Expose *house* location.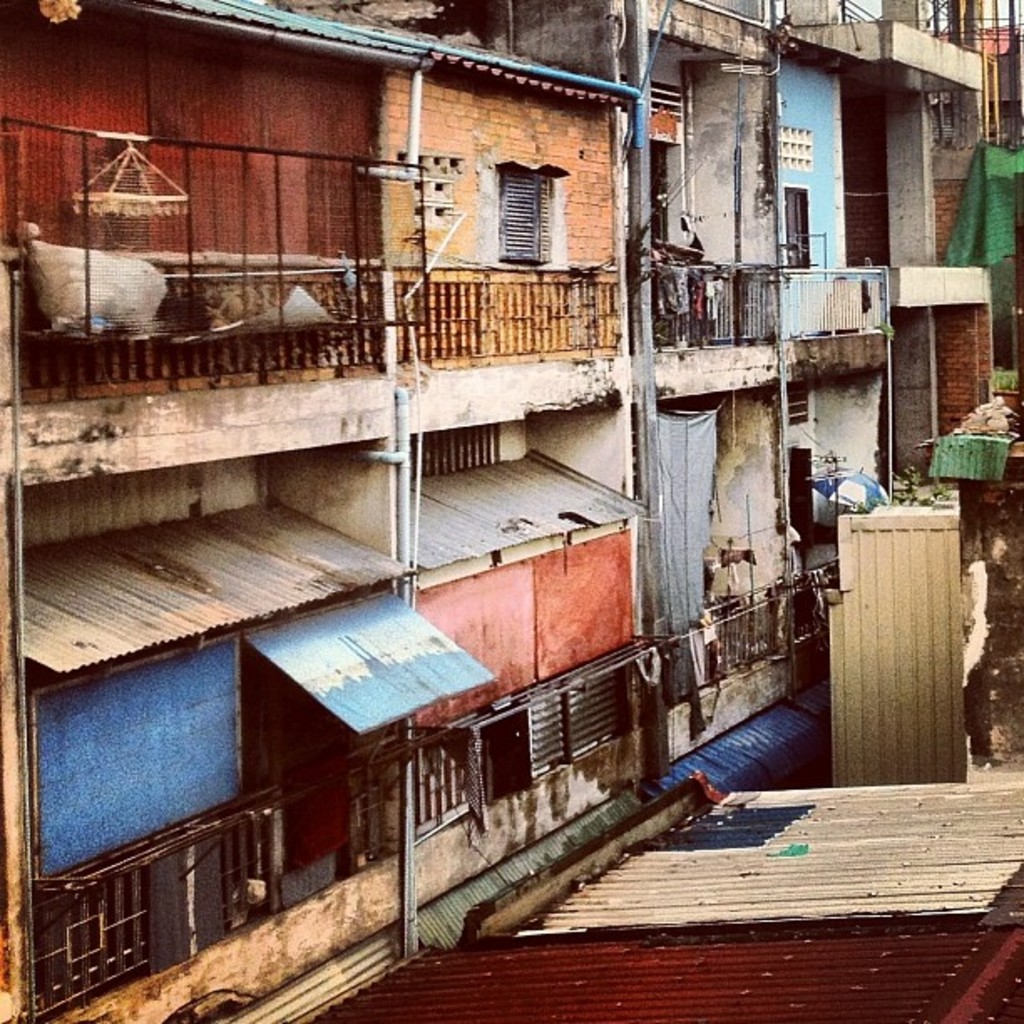
Exposed at detection(0, 0, 1022, 1022).
